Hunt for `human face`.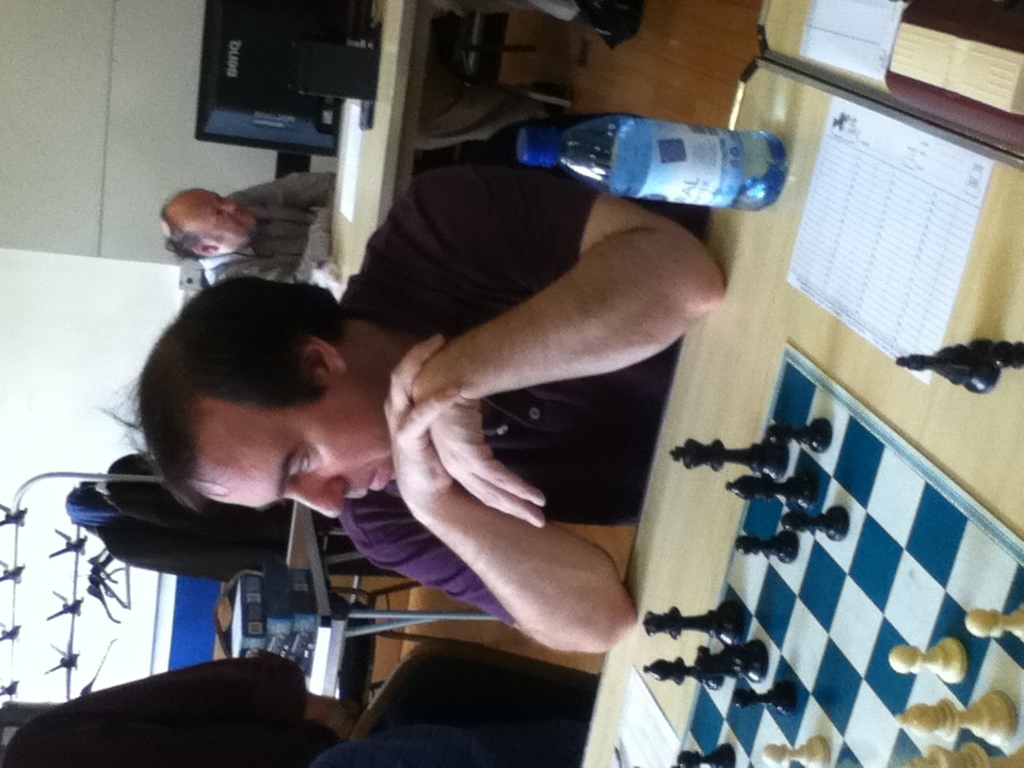
Hunted down at x1=199, y1=394, x2=397, y2=521.
